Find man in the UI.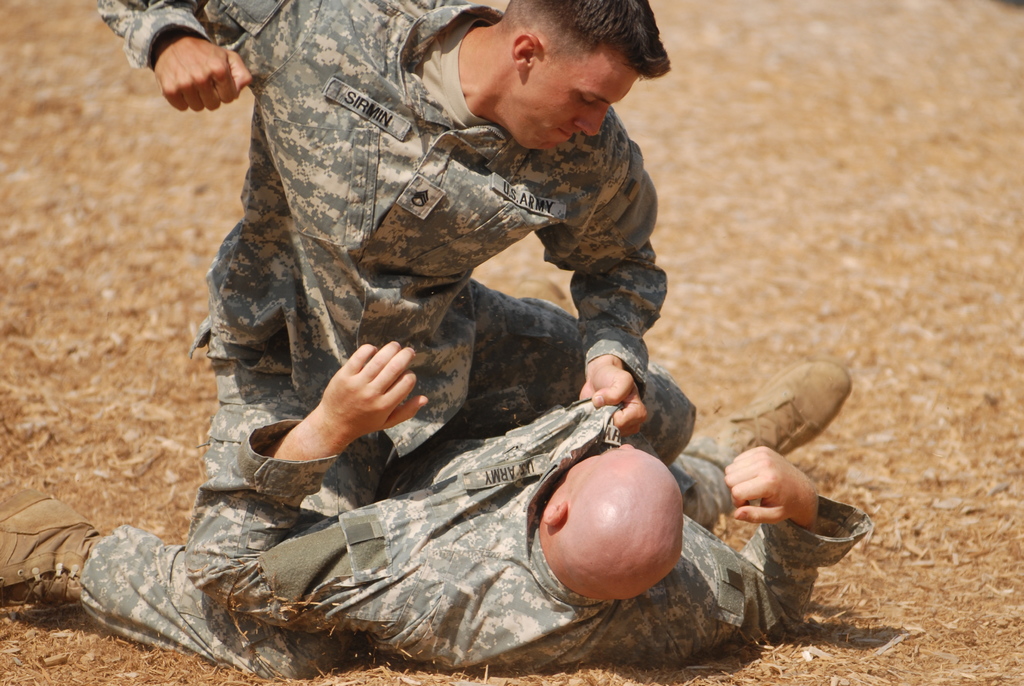
UI element at [0, 0, 703, 685].
